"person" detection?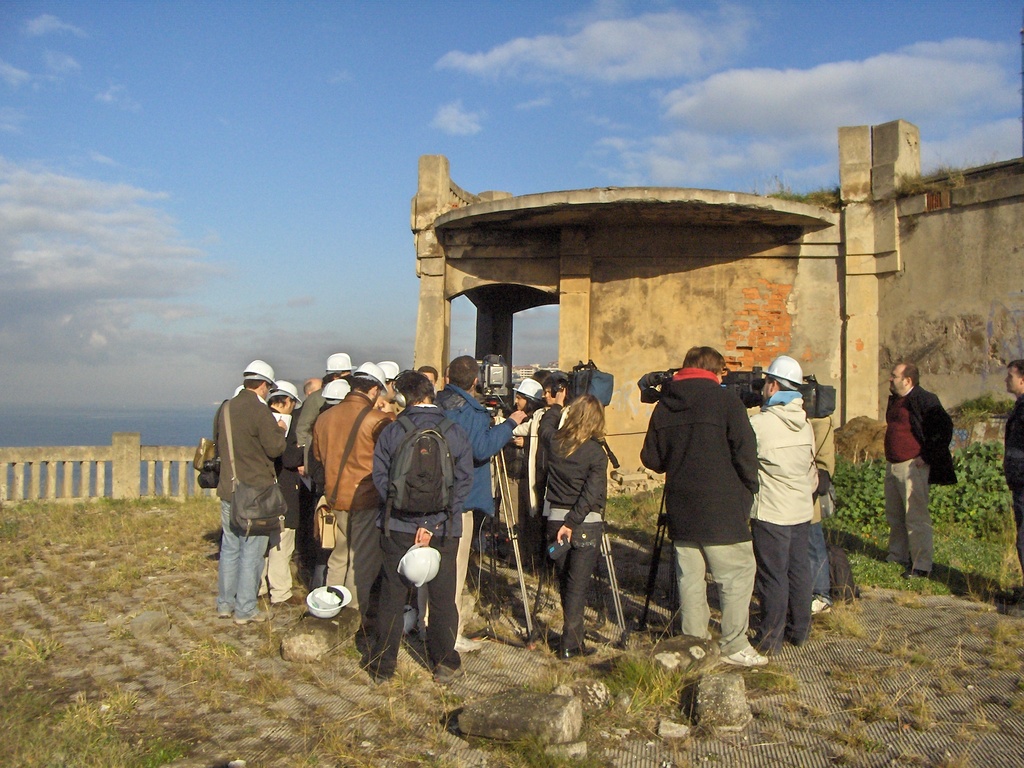
[x1=746, y1=352, x2=819, y2=659]
